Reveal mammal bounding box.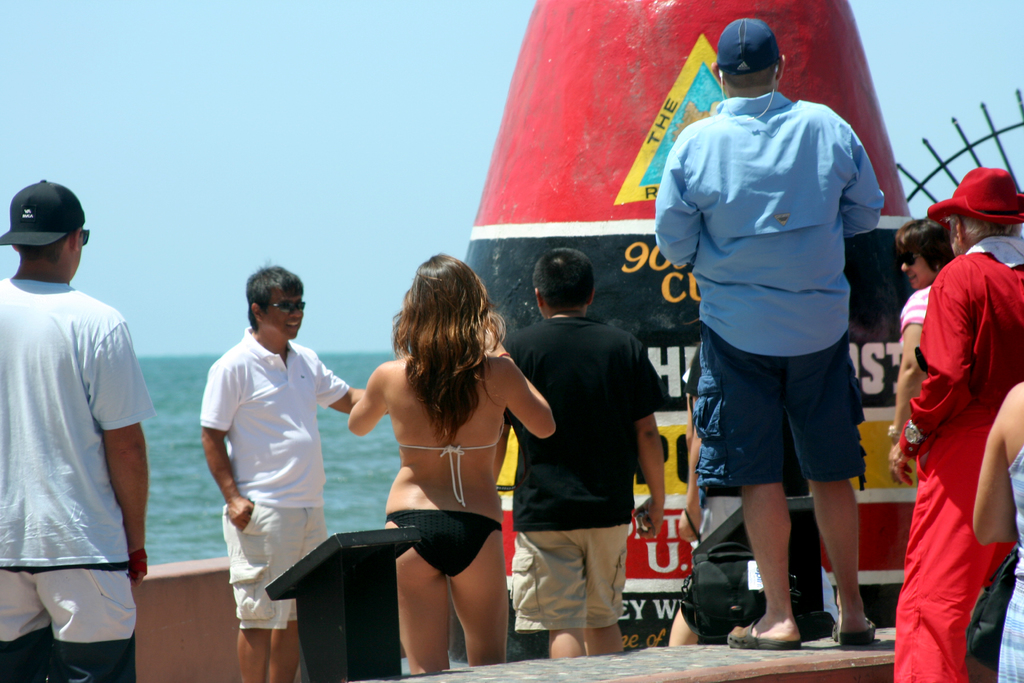
Revealed: 886:220:951:441.
